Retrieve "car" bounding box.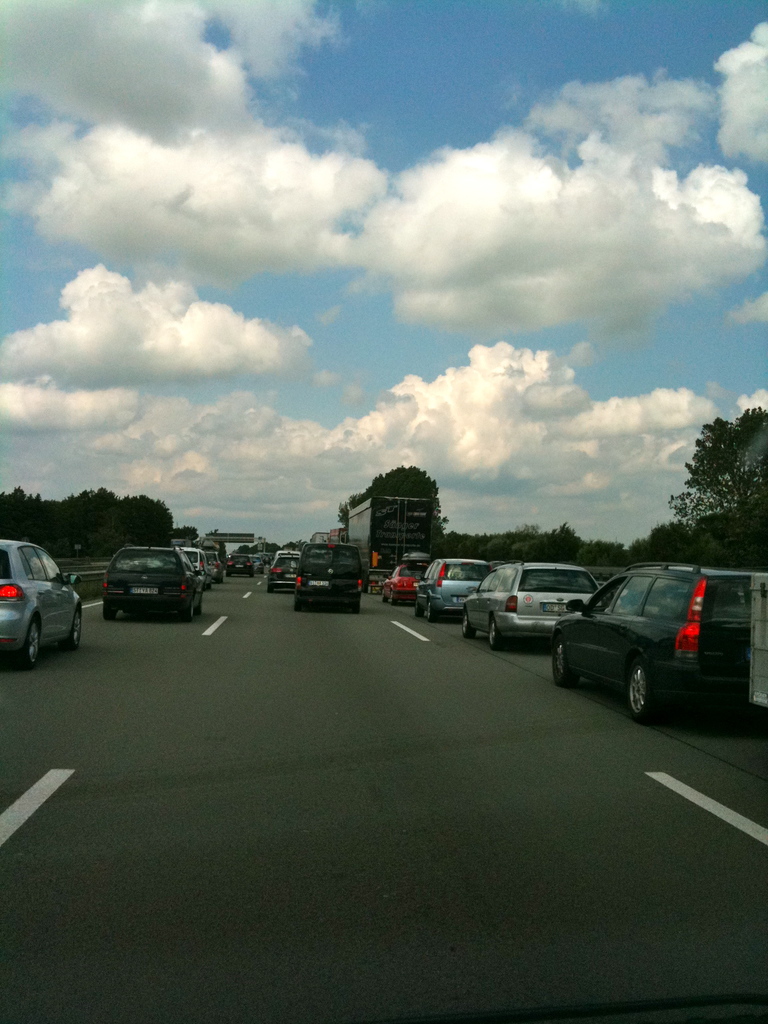
Bounding box: (268,556,301,589).
